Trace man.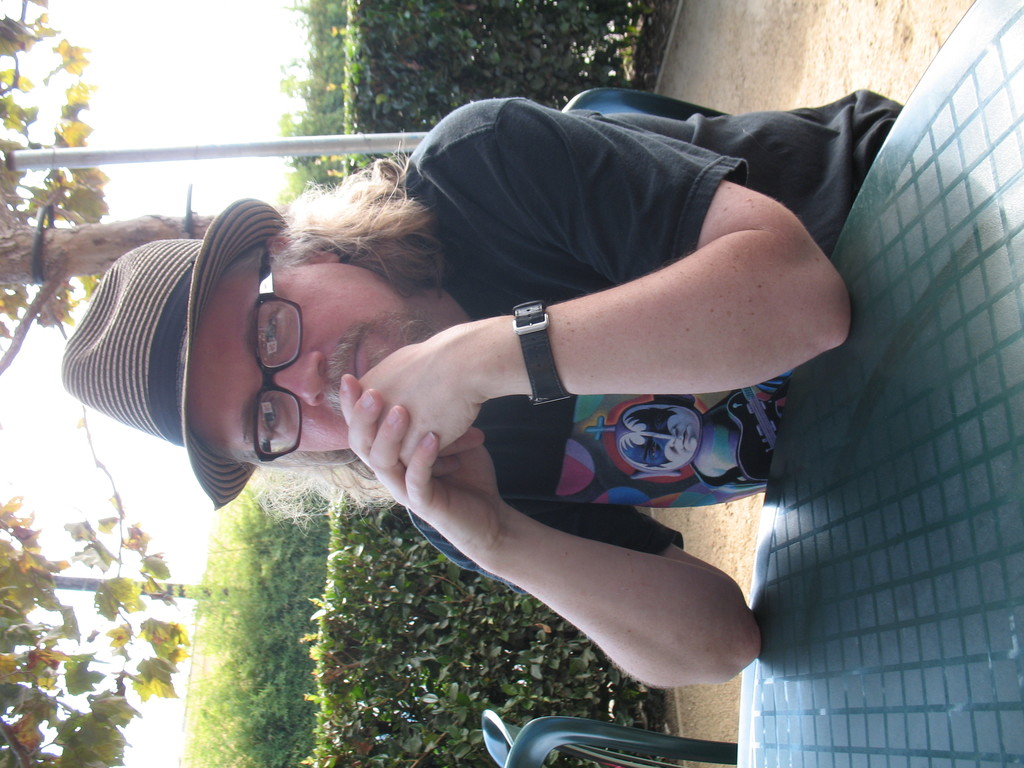
Traced to bbox=(130, 88, 876, 740).
